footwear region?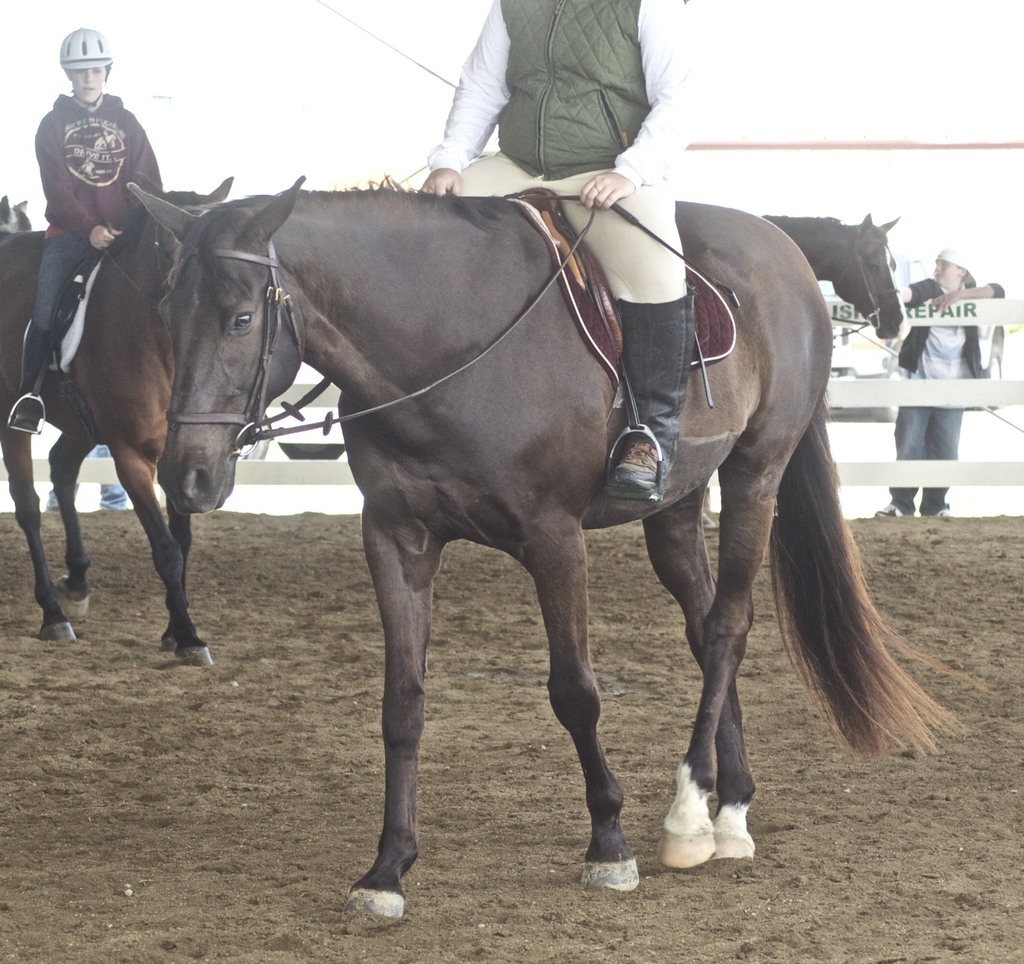
pyautogui.locateOnScreen(601, 283, 699, 505)
